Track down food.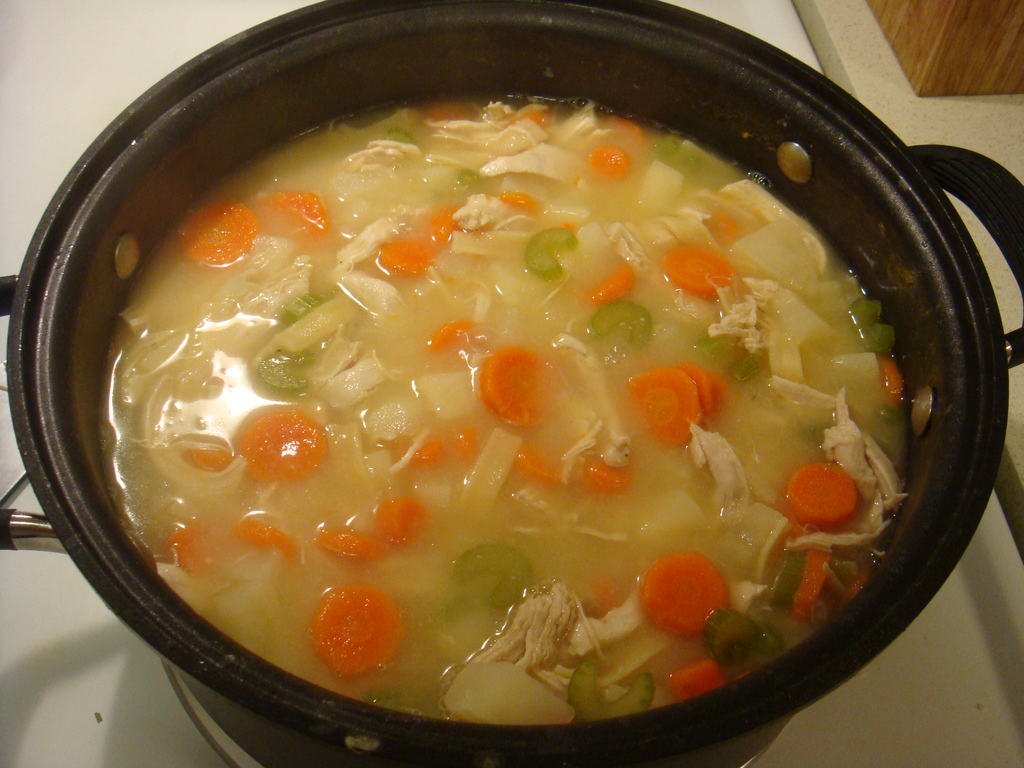
Tracked to box=[104, 97, 893, 684].
